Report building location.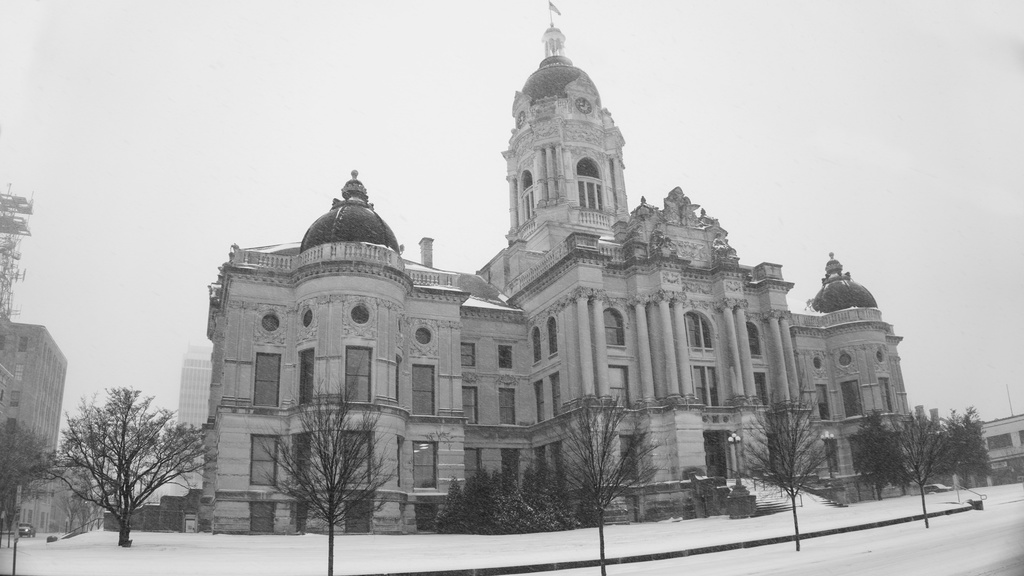
Report: <region>211, 52, 917, 536</region>.
